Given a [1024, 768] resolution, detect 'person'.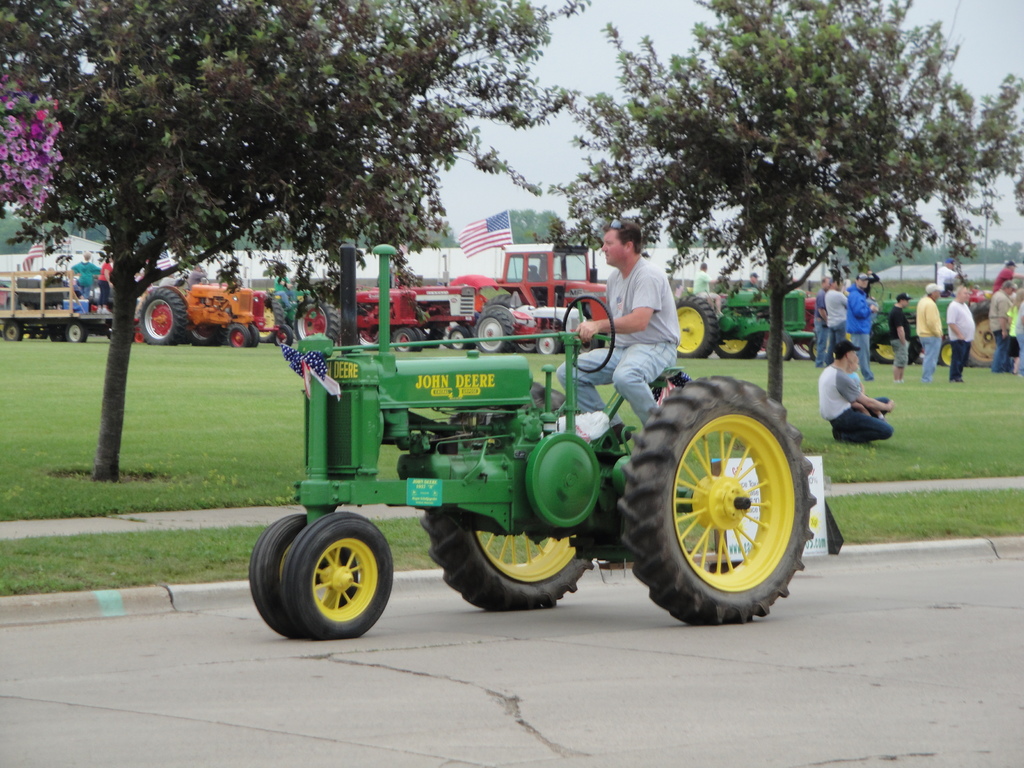
bbox=[820, 280, 832, 357].
